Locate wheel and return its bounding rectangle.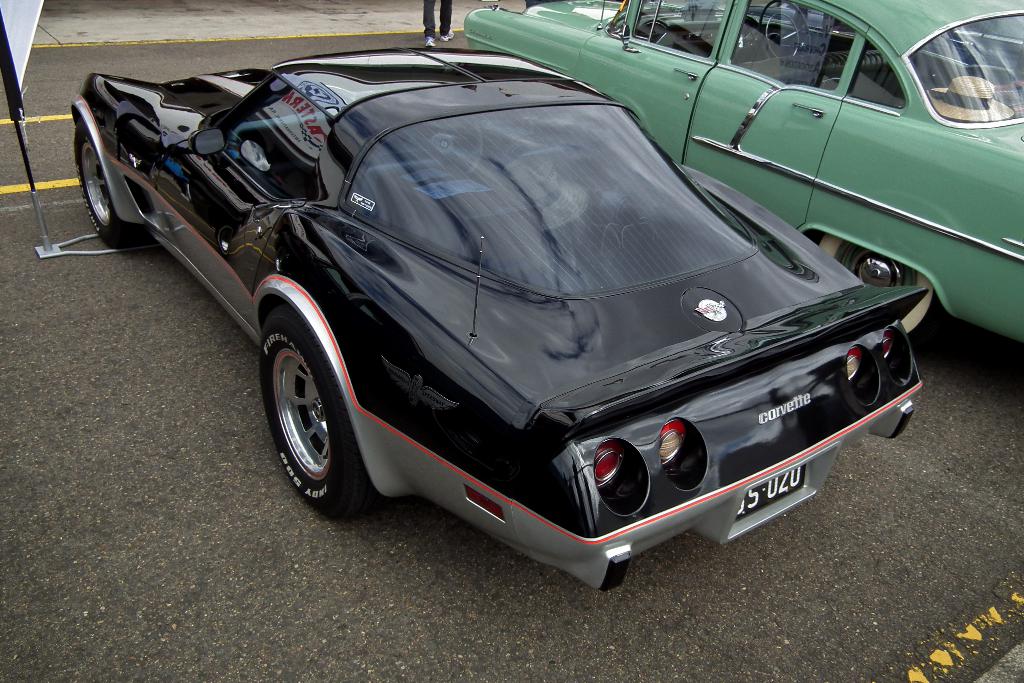
crop(78, 119, 143, 253).
